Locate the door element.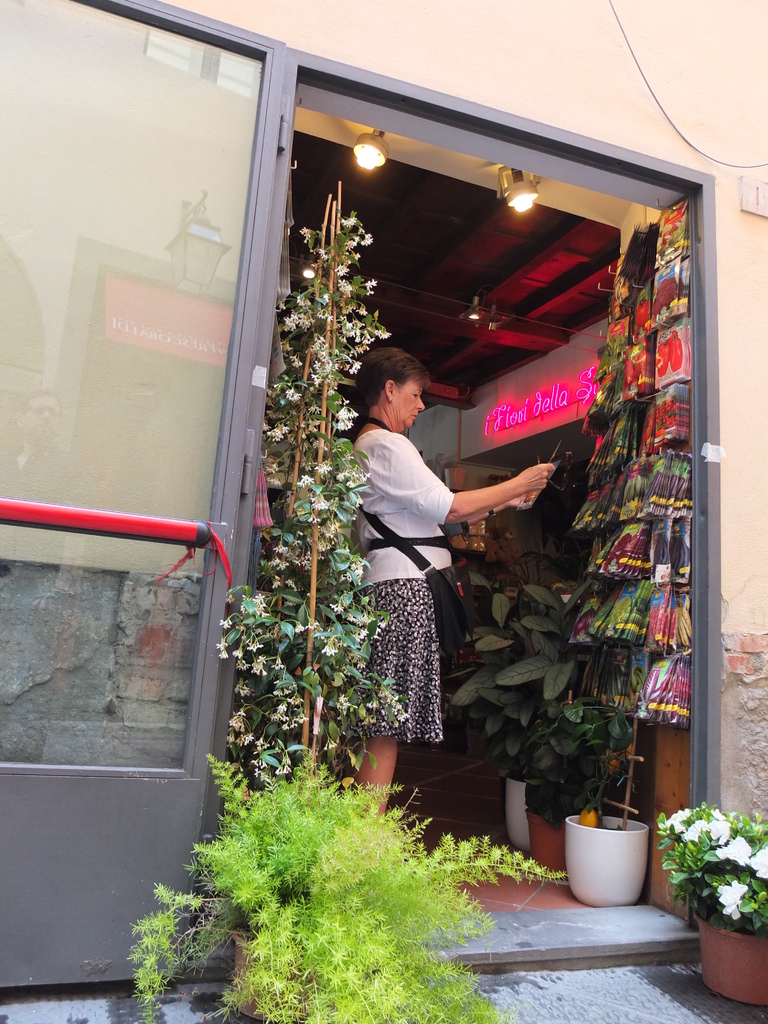
Element bbox: BBox(0, 33, 292, 991).
